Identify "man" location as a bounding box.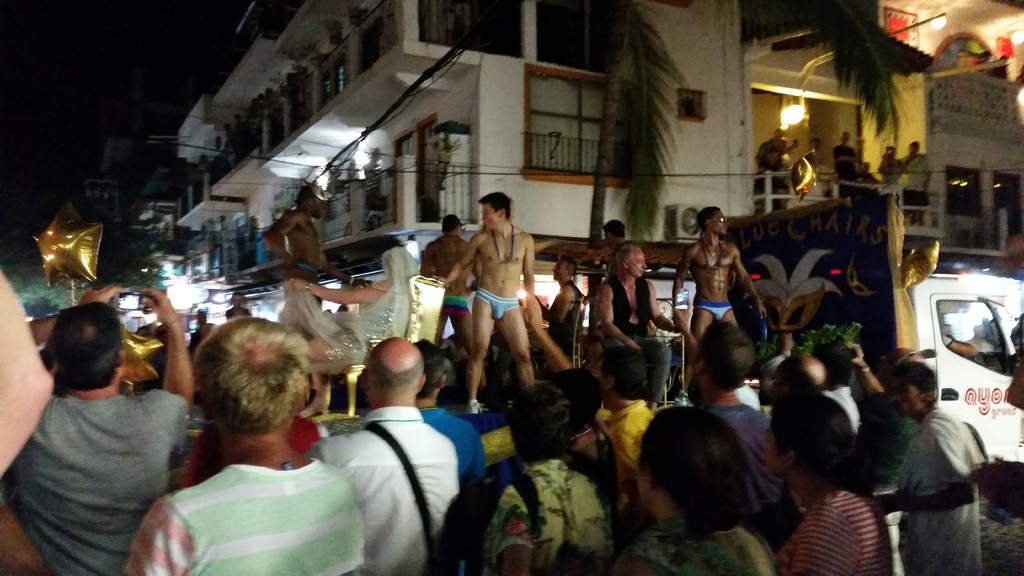
bbox=[833, 127, 859, 200].
